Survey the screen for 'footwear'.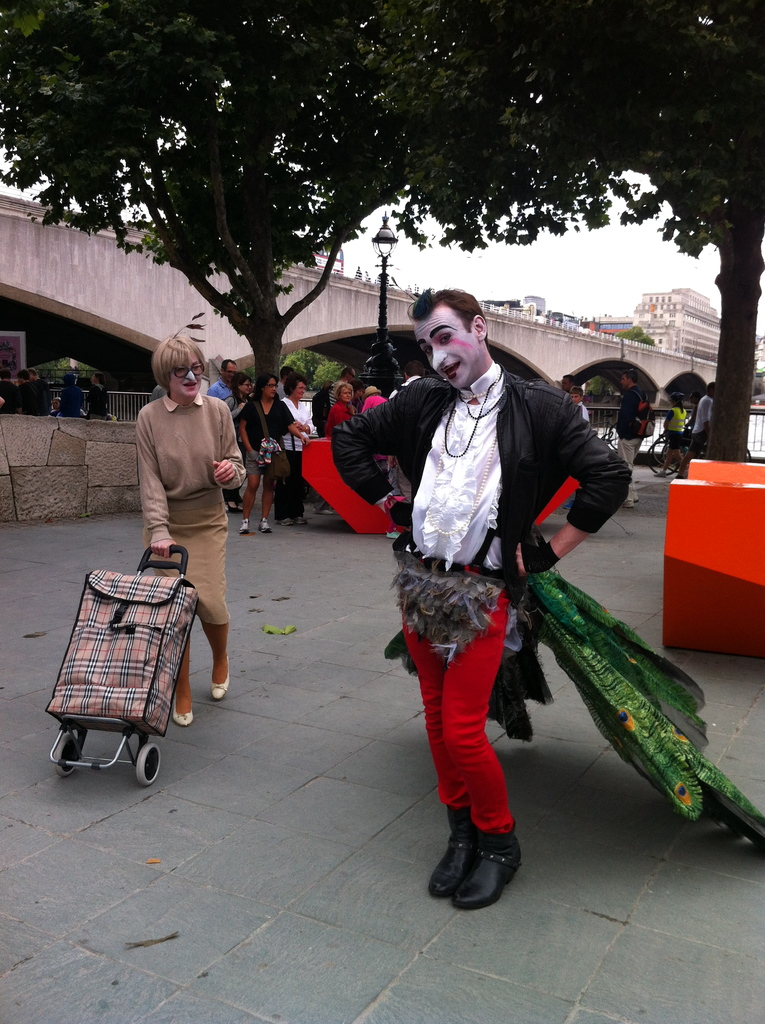
Survey found: (211,655,231,700).
